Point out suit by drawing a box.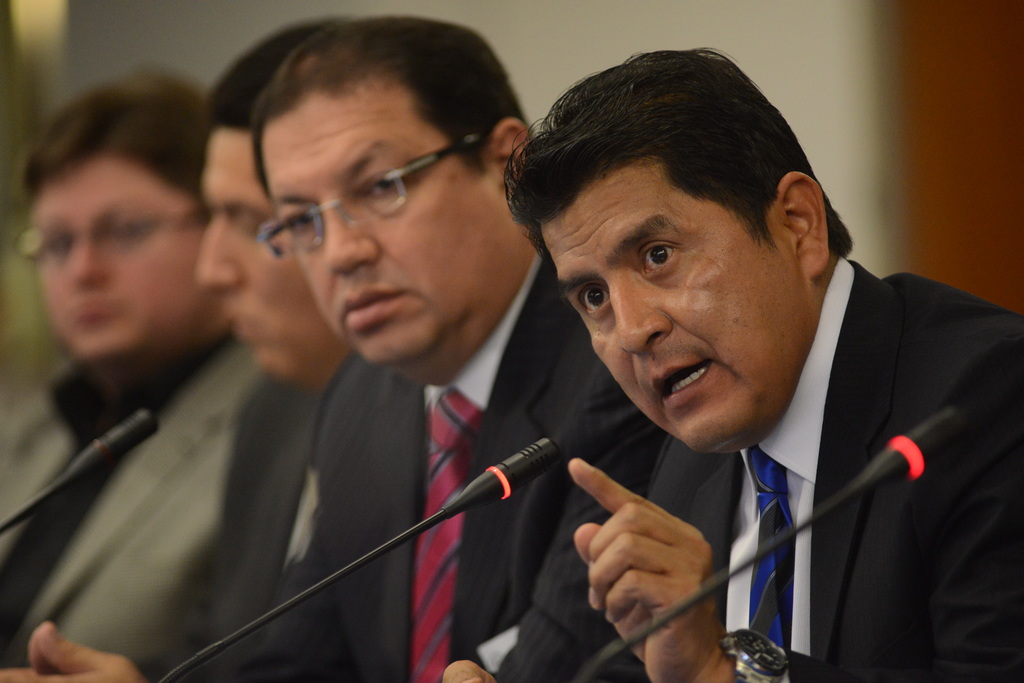
(127, 370, 328, 660).
